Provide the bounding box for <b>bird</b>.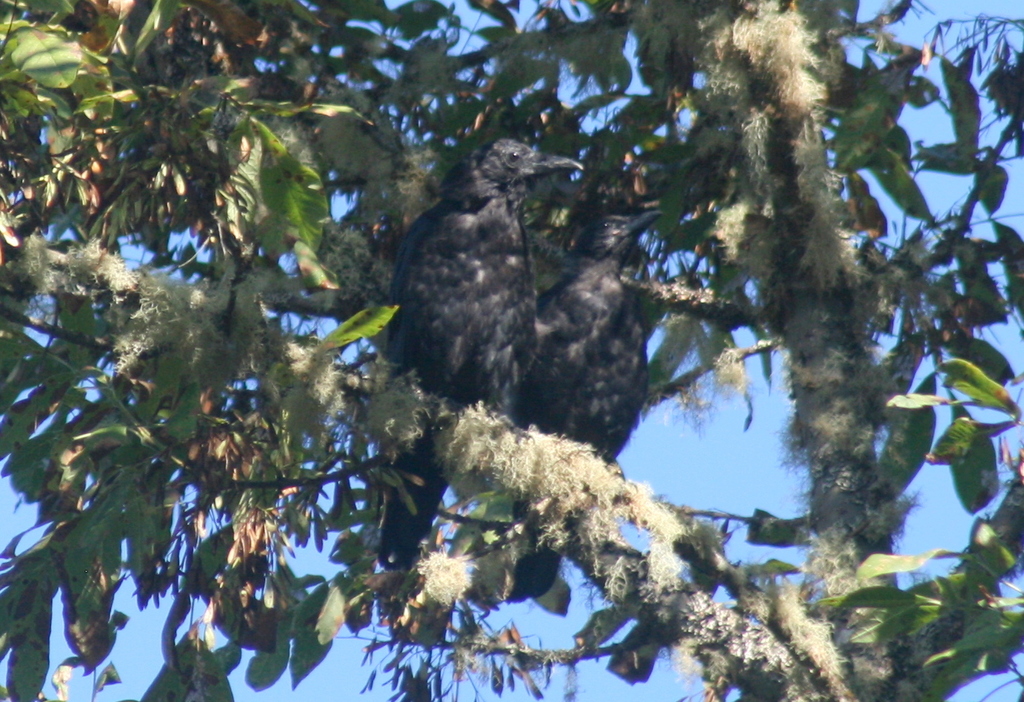
locate(374, 131, 581, 570).
